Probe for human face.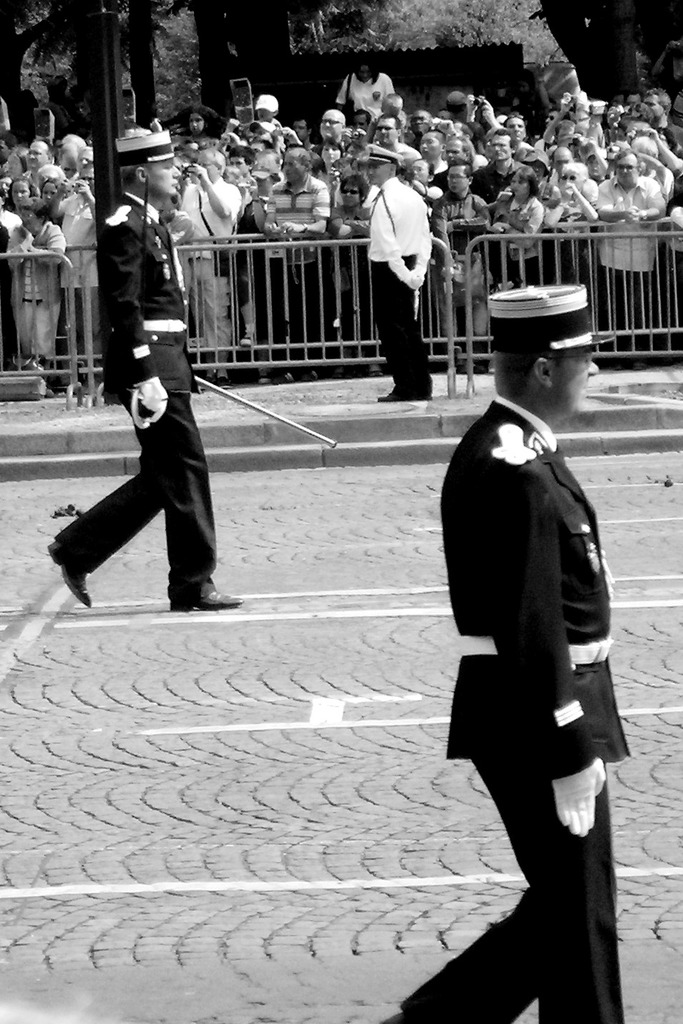
Probe result: (419,137,438,155).
